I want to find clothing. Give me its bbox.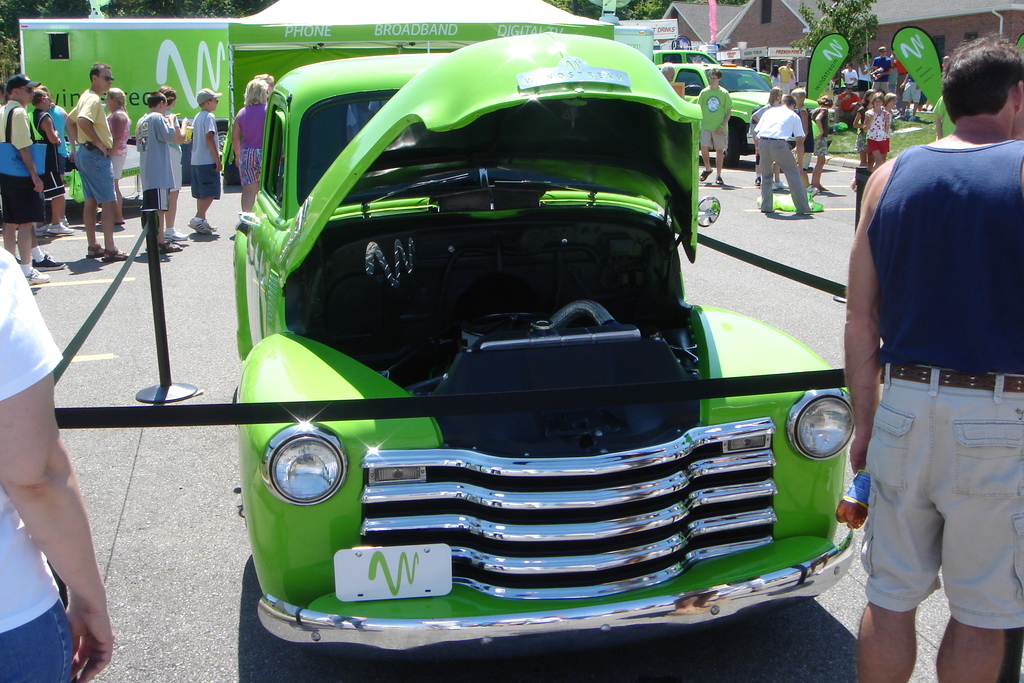
[x1=836, y1=68, x2=861, y2=83].
